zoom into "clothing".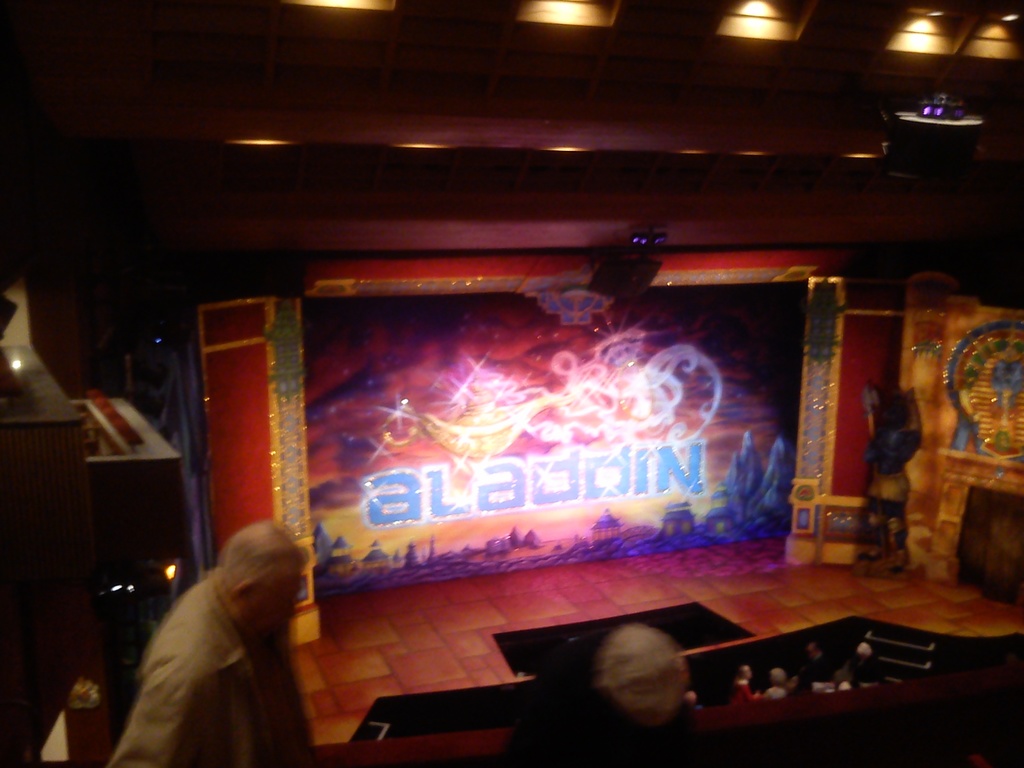
Zoom target: x1=488 y1=643 x2=707 y2=767.
